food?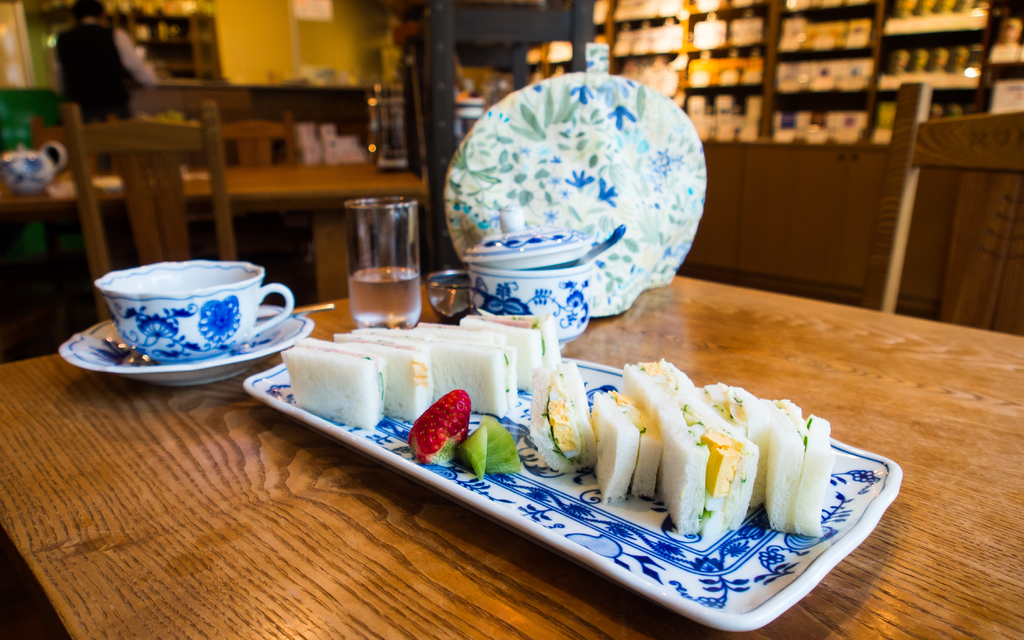
BBox(312, 349, 808, 552)
